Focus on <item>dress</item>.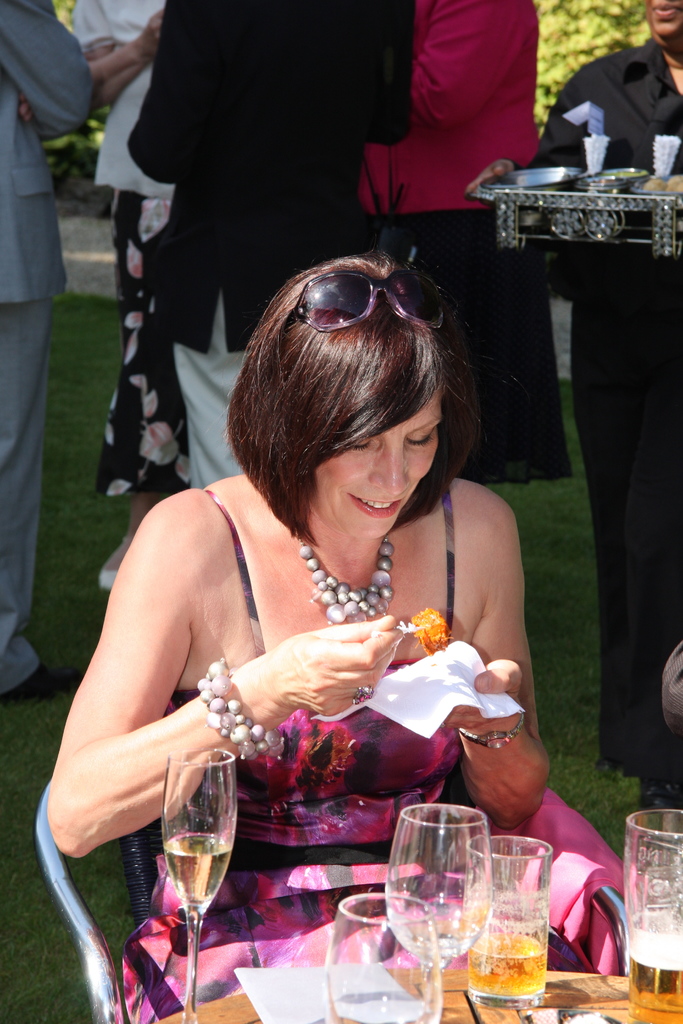
Focused at [left=120, top=456, right=586, bottom=1023].
